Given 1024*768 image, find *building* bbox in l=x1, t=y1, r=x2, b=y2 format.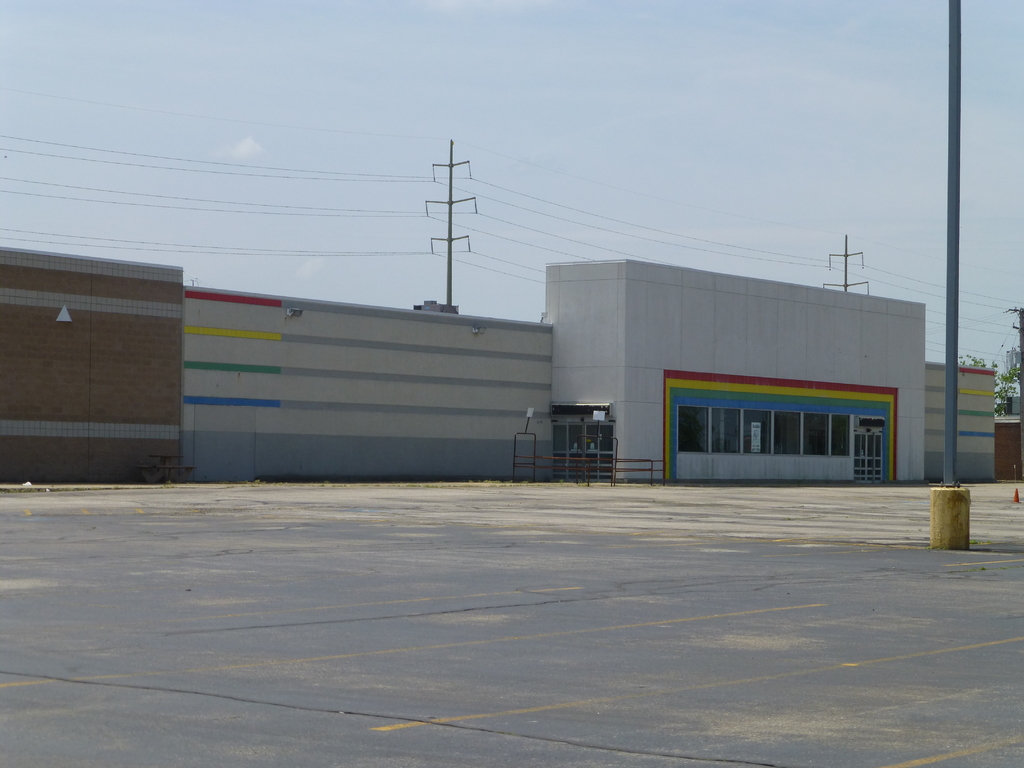
l=180, t=257, r=995, b=486.
